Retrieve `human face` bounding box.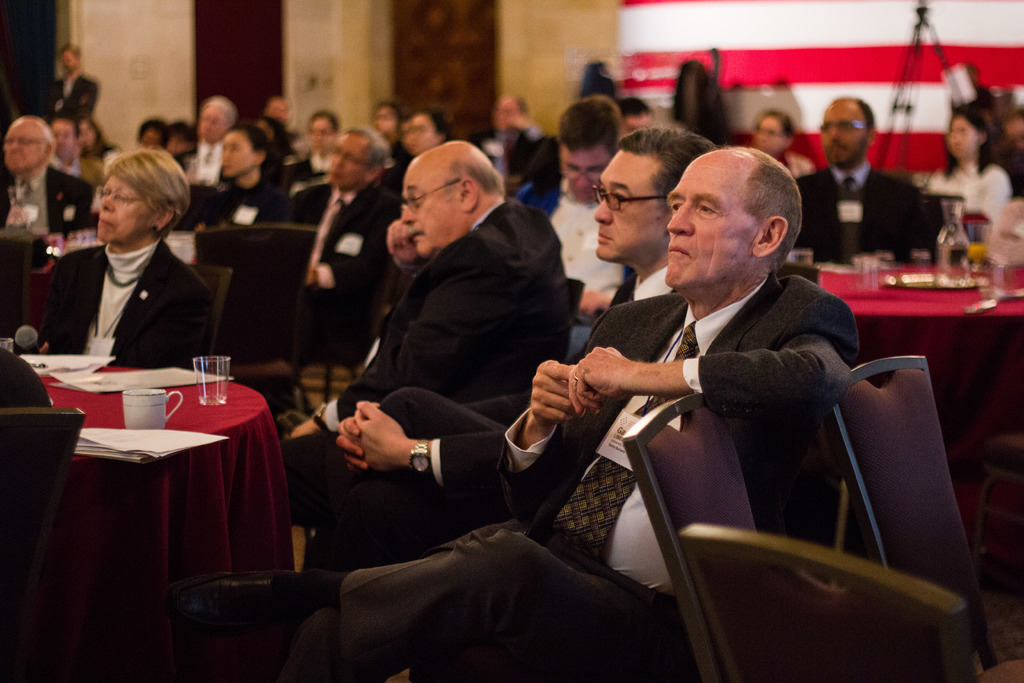
Bounding box: [left=54, top=116, right=75, bottom=160].
